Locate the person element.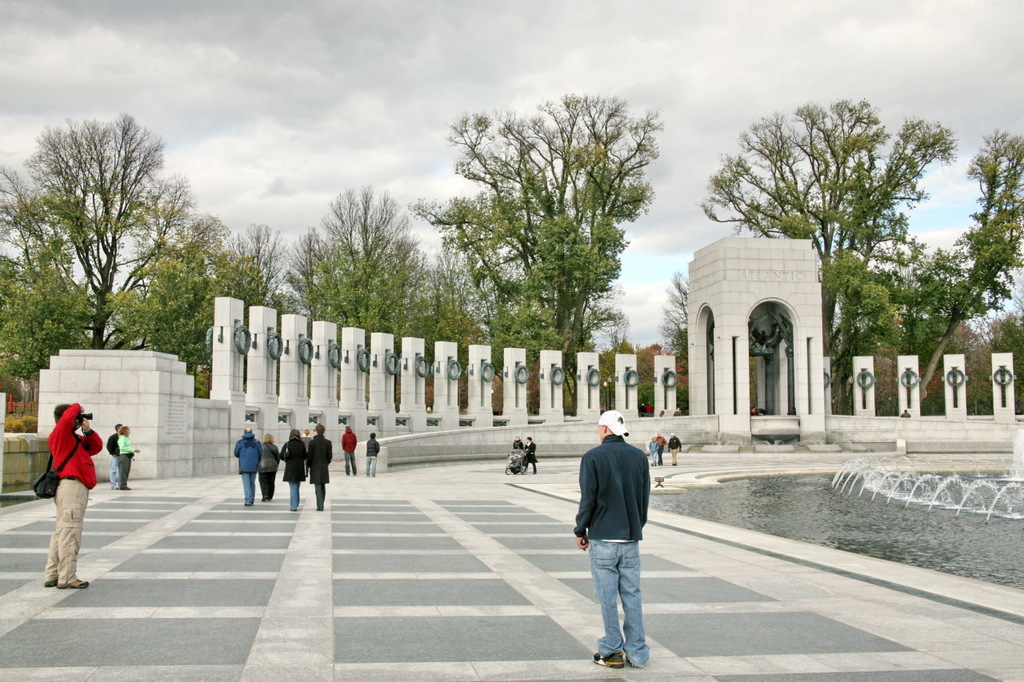
Element bbox: 520, 433, 537, 478.
